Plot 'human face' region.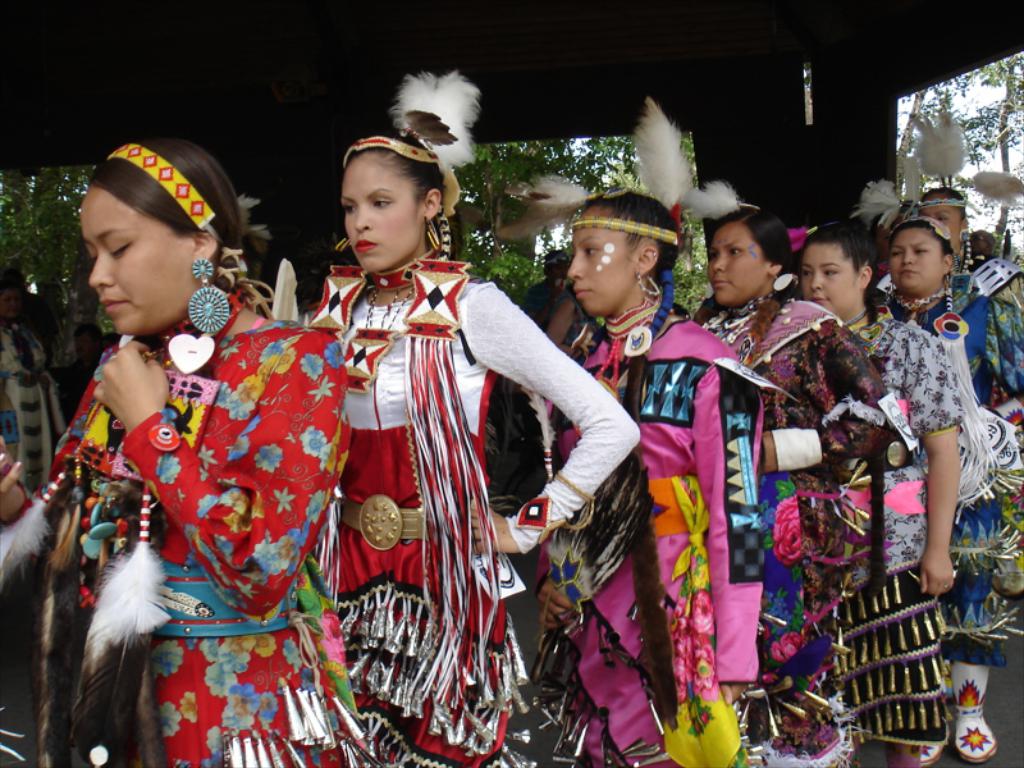
Plotted at [797,242,852,317].
